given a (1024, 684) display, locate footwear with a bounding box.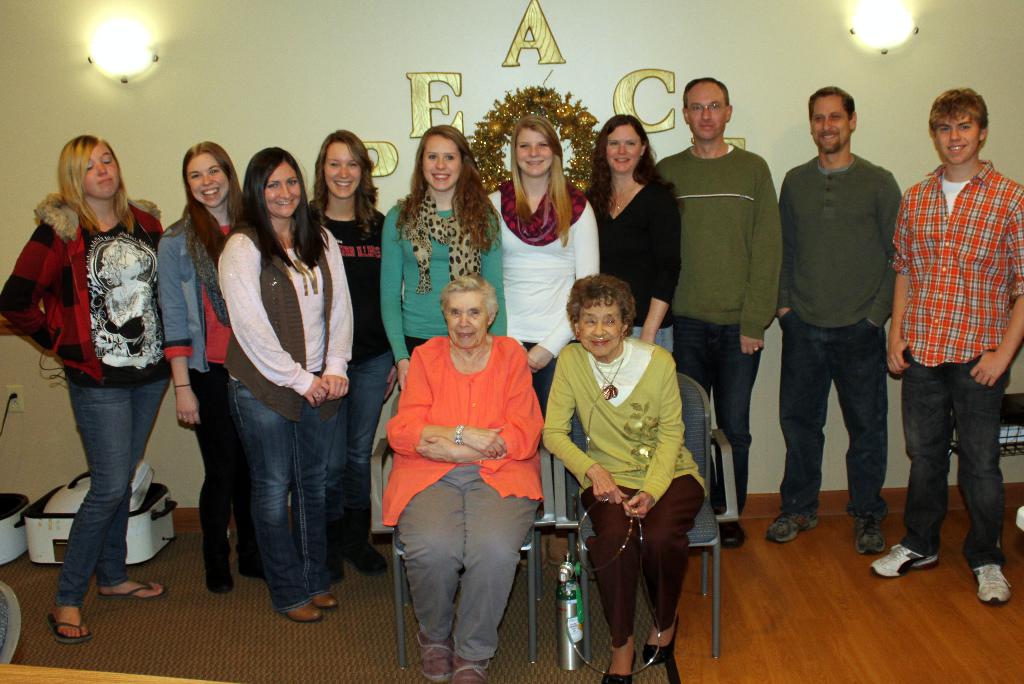
Located: box(600, 653, 633, 683).
